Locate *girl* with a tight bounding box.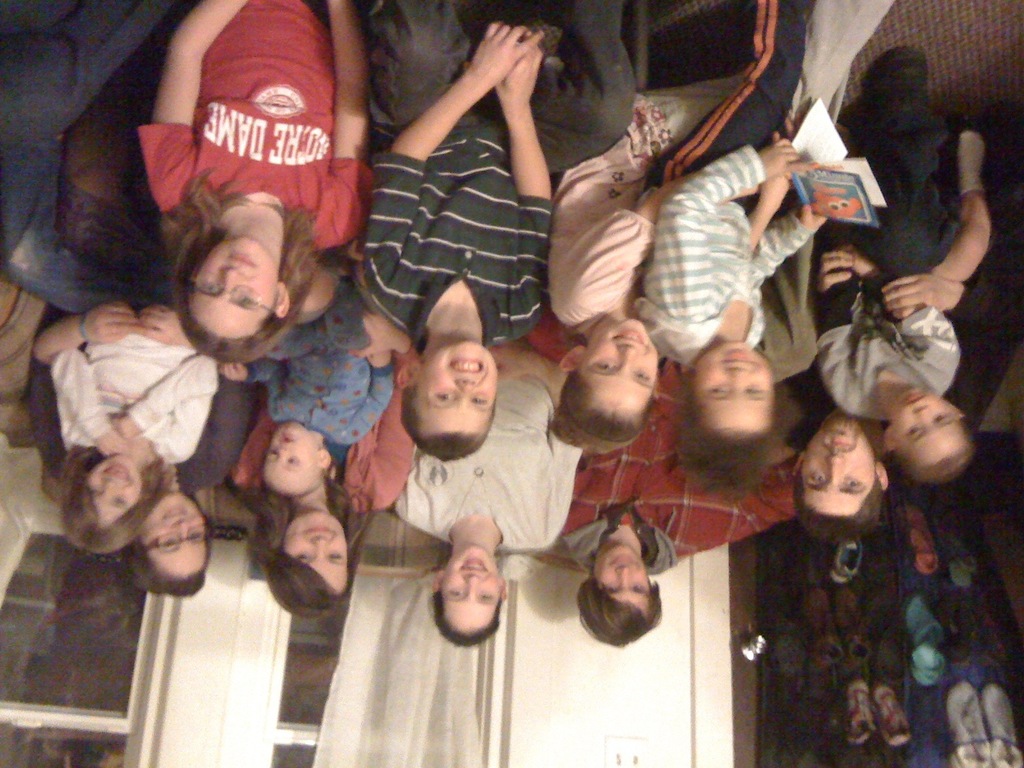
rect(47, 273, 223, 554).
